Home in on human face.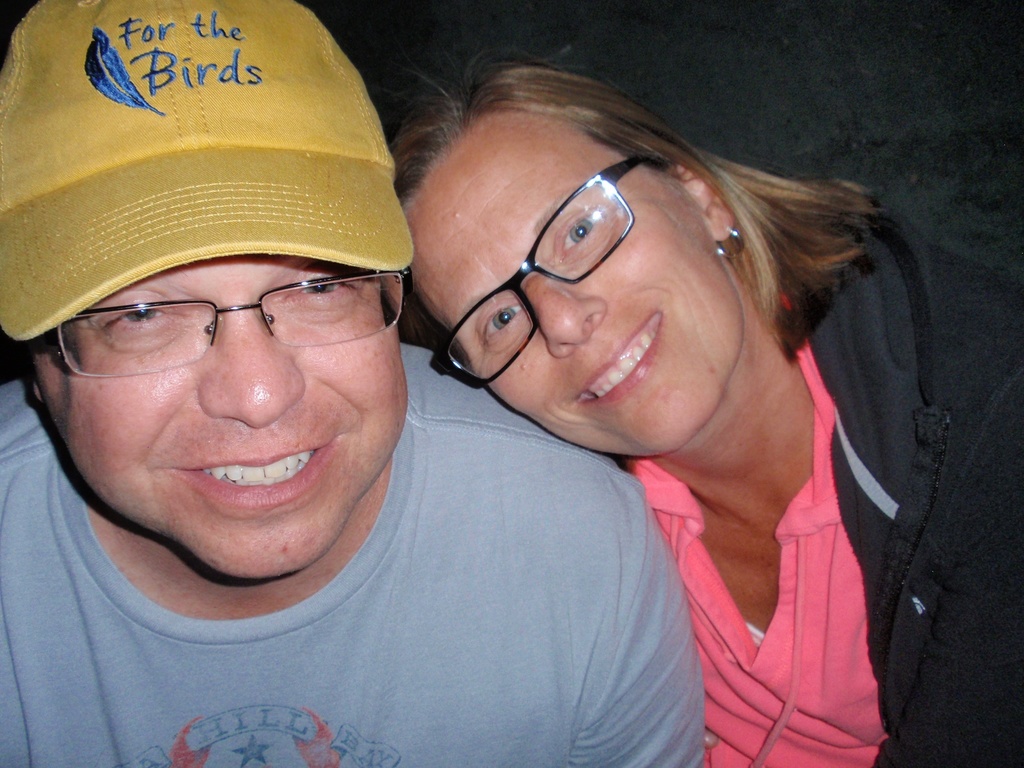
Homed in at 30,262,408,575.
